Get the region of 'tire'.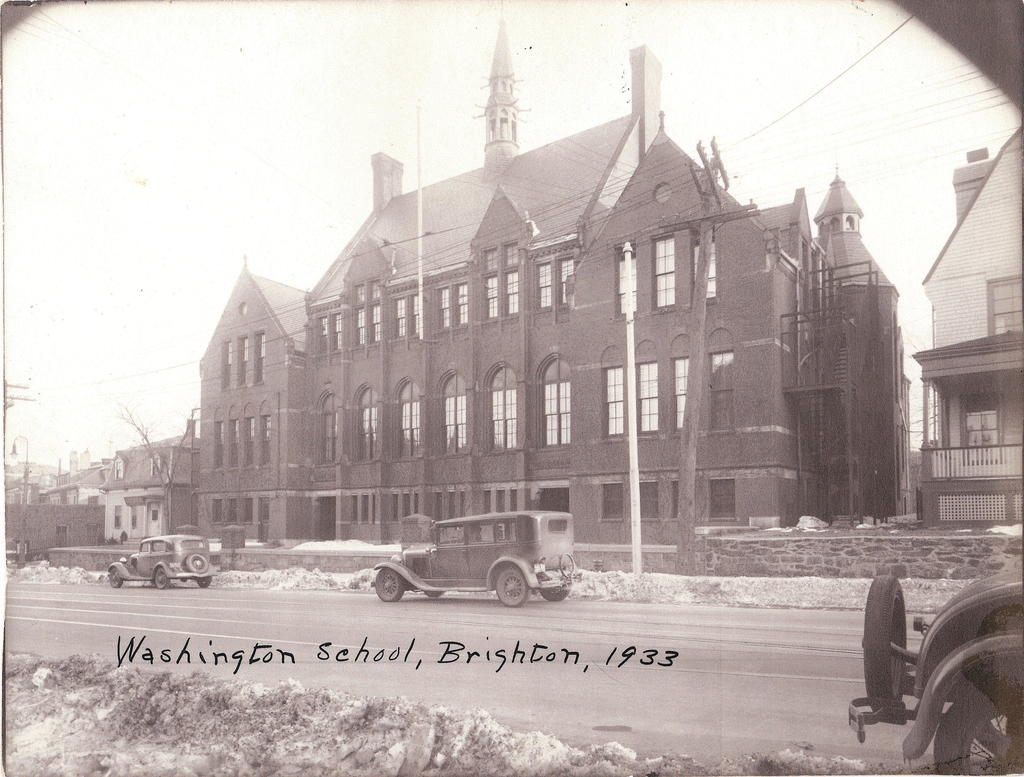
{"x1": 375, "y1": 568, "x2": 403, "y2": 602}.
